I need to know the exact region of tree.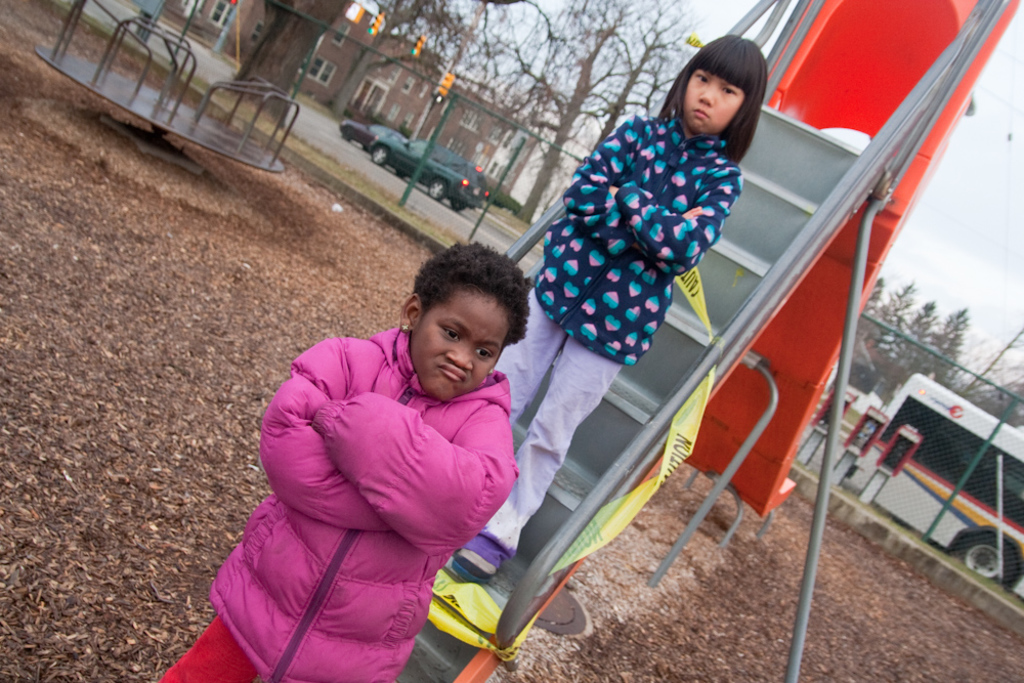
Region: bbox=(520, 0, 662, 220).
